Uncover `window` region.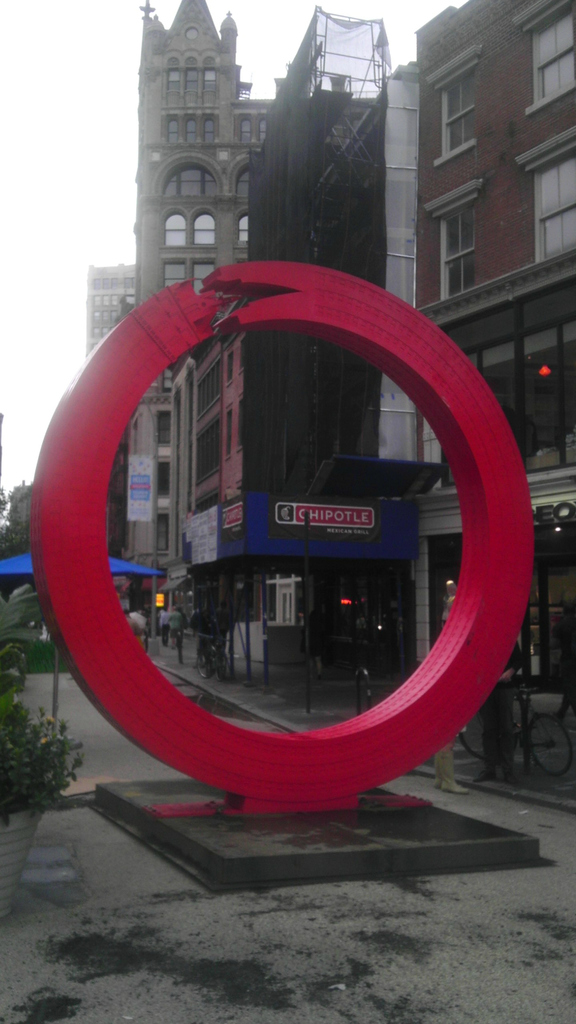
Uncovered: [162, 262, 184, 285].
